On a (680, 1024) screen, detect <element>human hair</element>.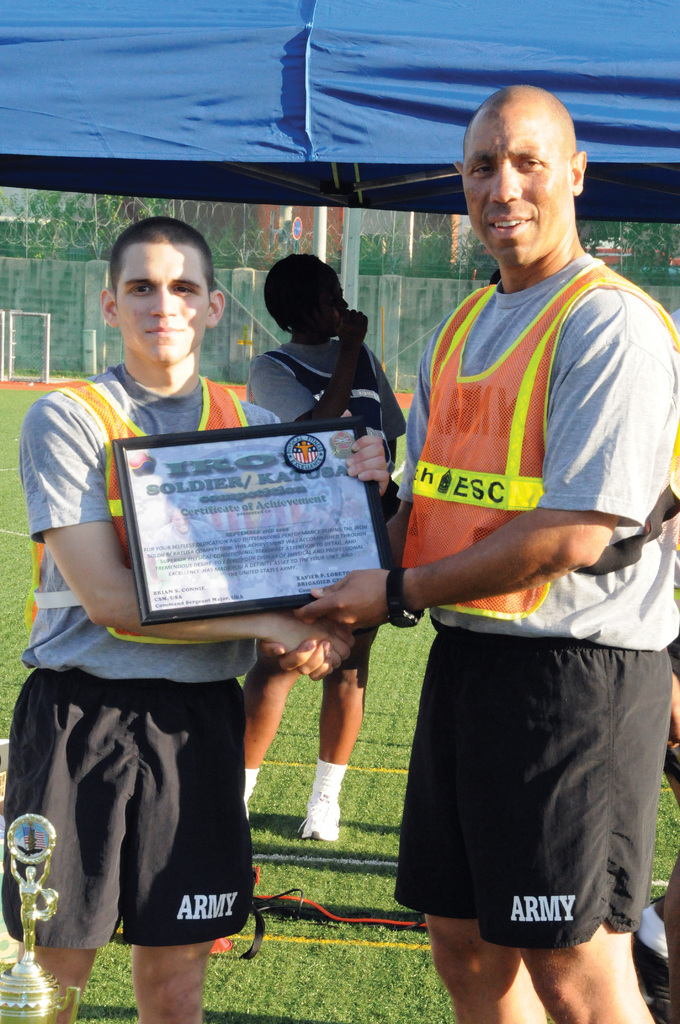
{"x1": 108, "y1": 211, "x2": 212, "y2": 294}.
